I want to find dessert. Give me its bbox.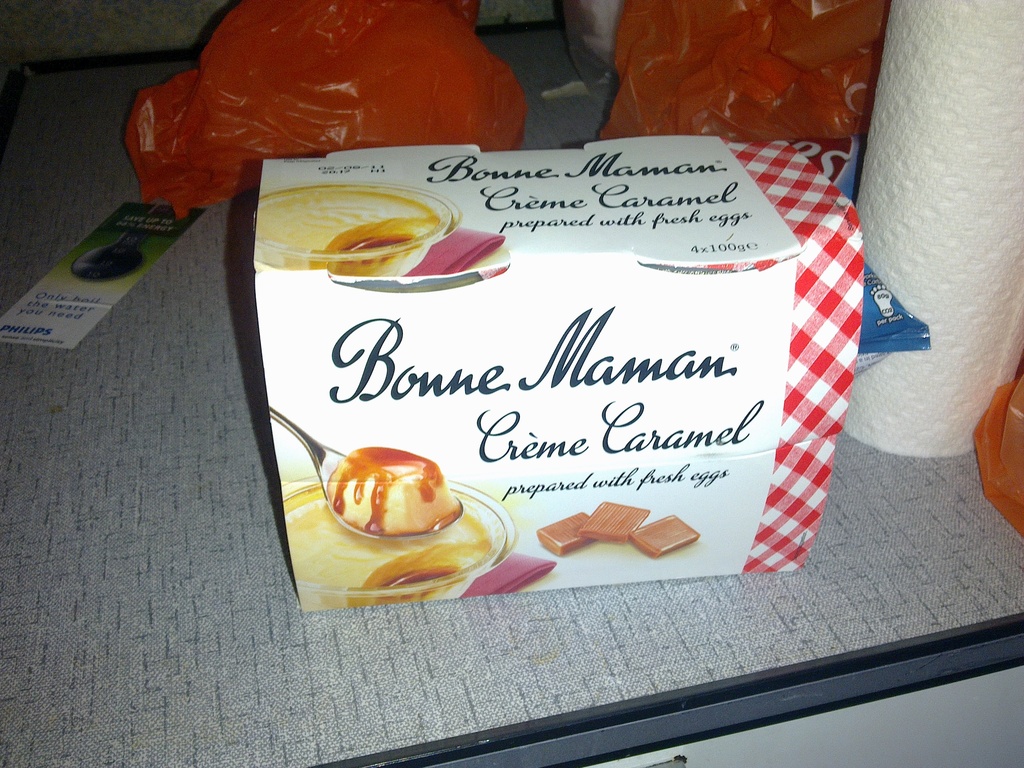
[left=541, top=508, right=593, bottom=556].
